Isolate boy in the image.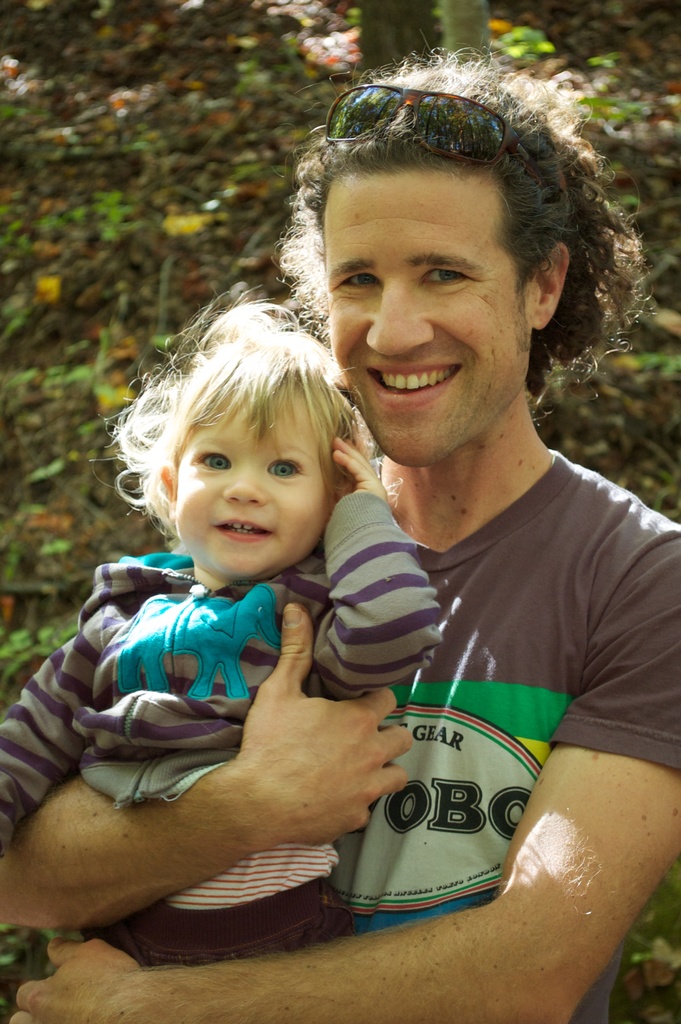
Isolated region: {"left": 0, "top": 285, "right": 443, "bottom": 975}.
